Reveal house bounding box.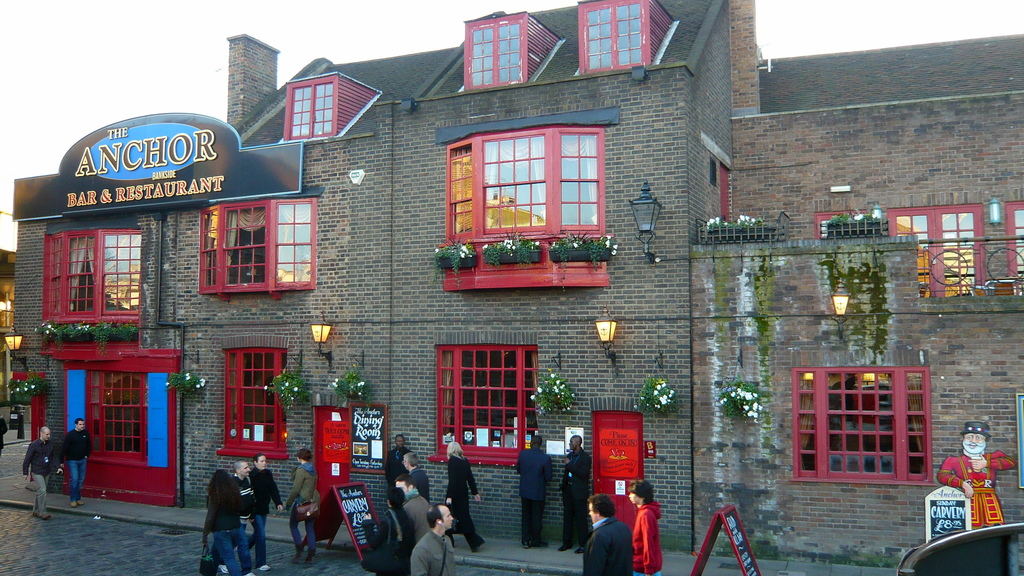
Revealed: pyautogui.locateOnScreen(29, 21, 838, 515).
